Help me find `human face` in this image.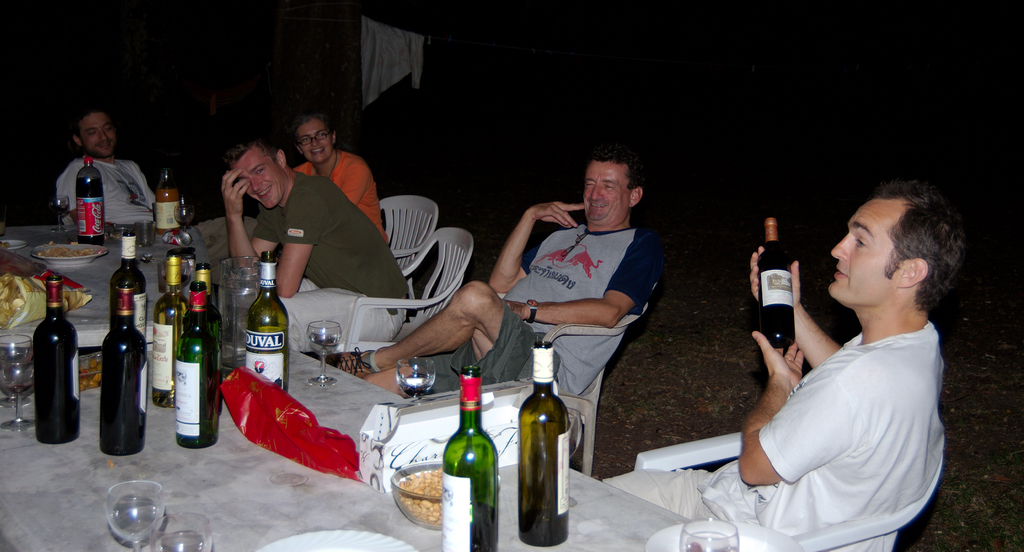
Found it: region(830, 200, 909, 307).
